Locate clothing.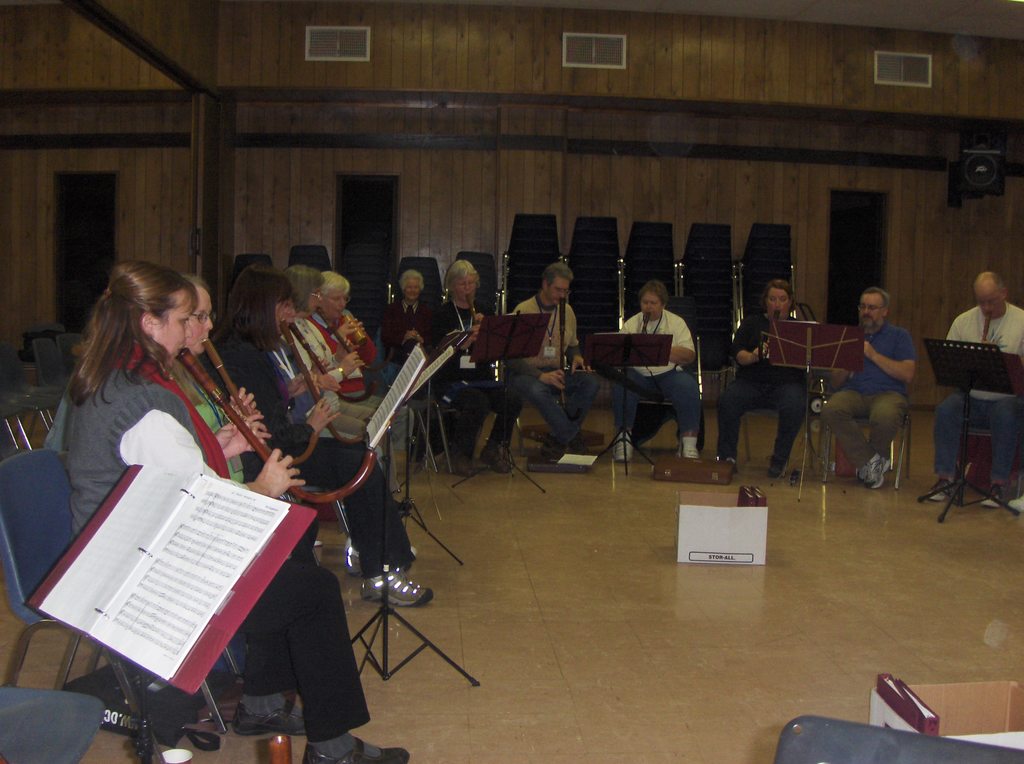
Bounding box: {"x1": 193, "y1": 325, "x2": 412, "y2": 582}.
